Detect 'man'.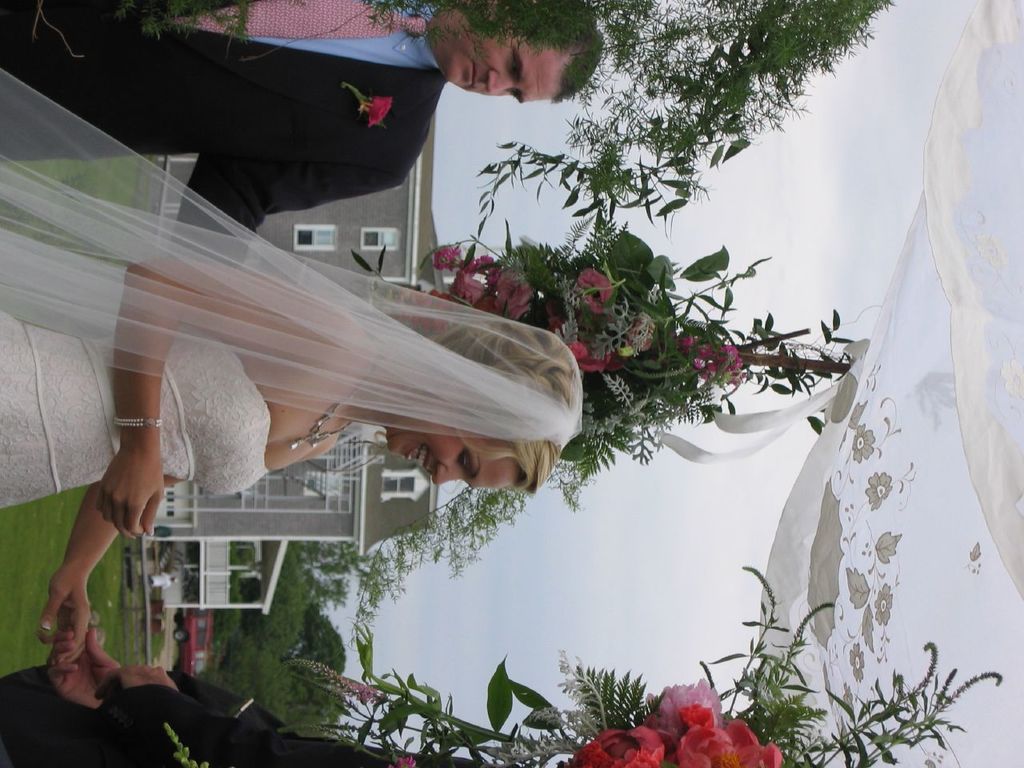
Detected at bbox=(0, 630, 488, 767).
